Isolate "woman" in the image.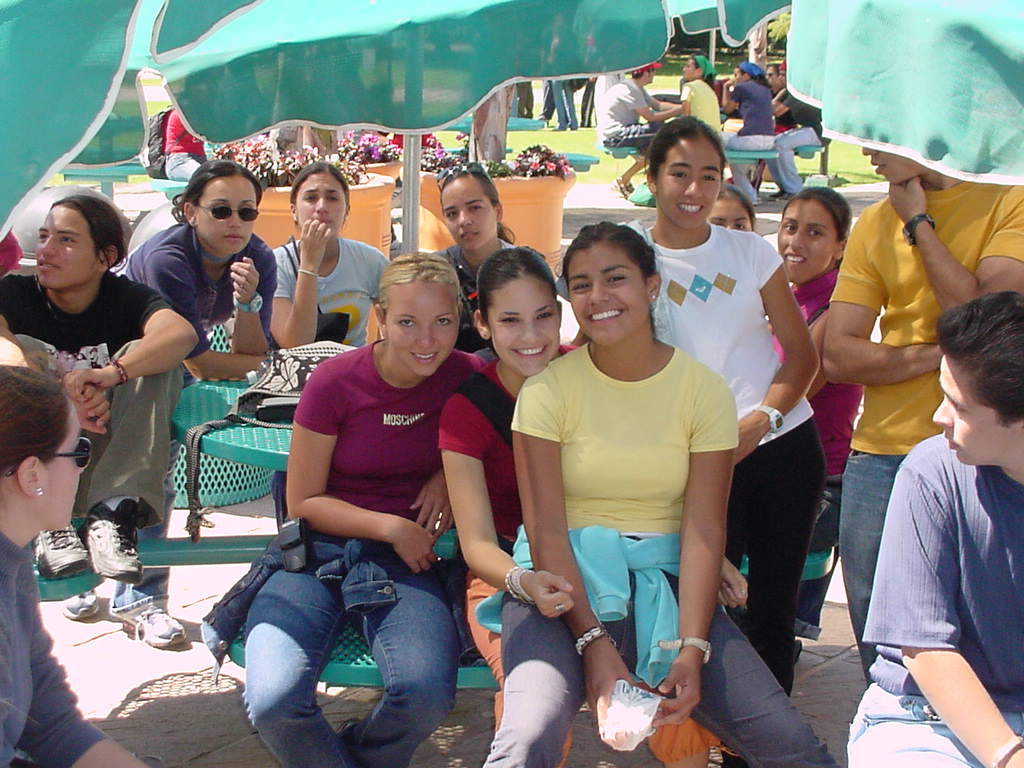
Isolated region: 727 66 778 203.
